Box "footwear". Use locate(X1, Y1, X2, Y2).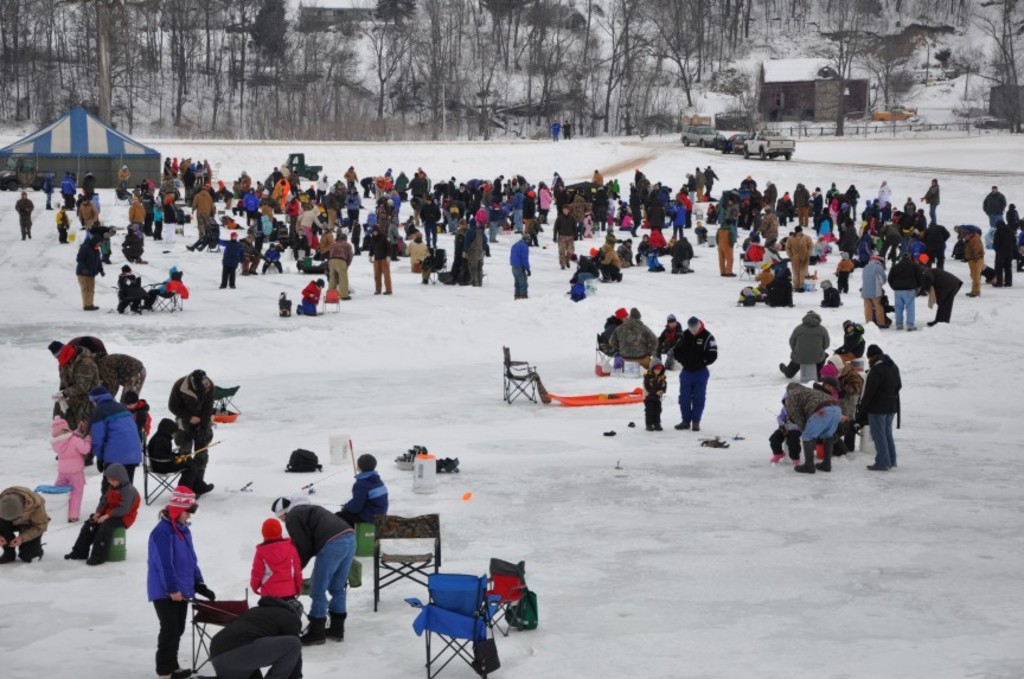
locate(808, 455, 828, 470).
